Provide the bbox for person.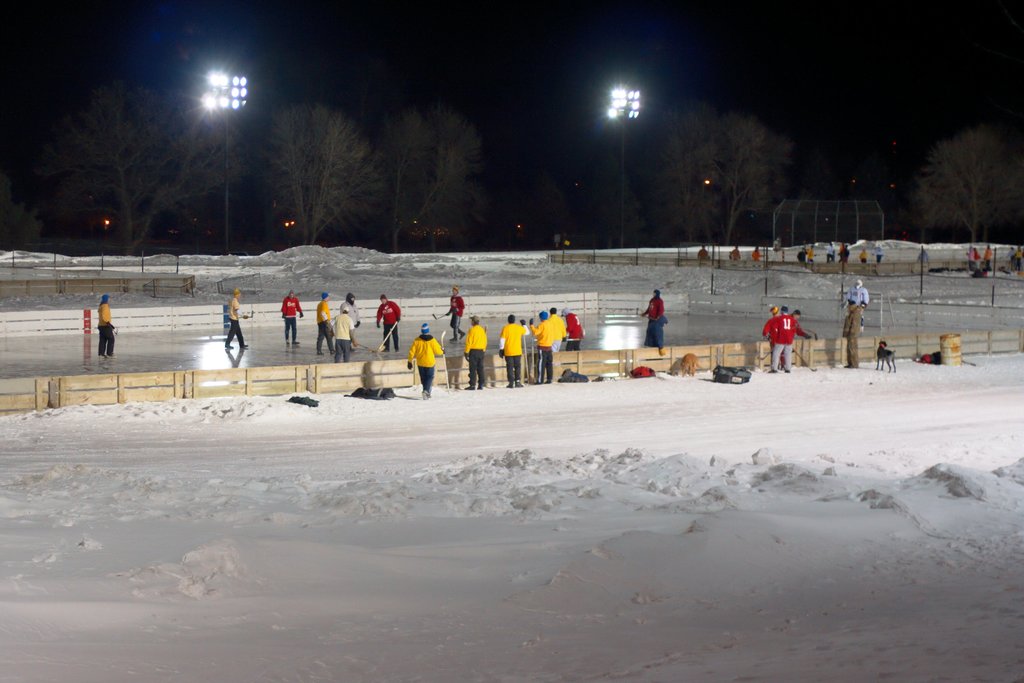
(left=648, top=313, right=664, bottom=345).
